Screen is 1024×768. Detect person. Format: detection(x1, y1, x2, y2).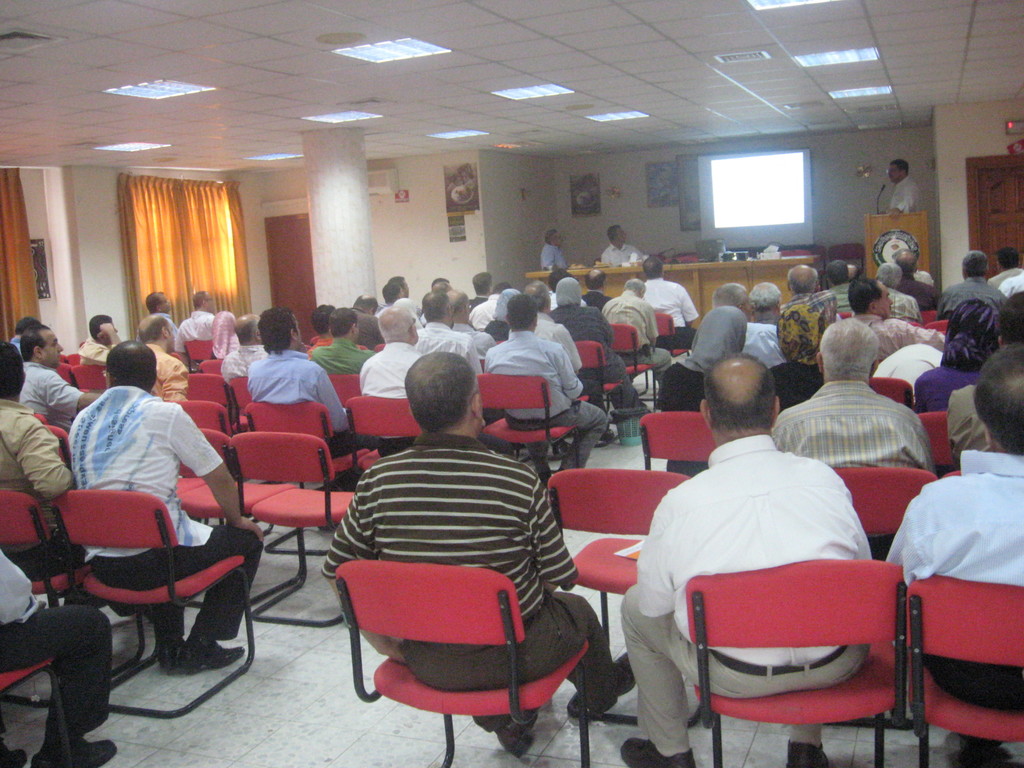
detection(0, 549, 123, 767).
